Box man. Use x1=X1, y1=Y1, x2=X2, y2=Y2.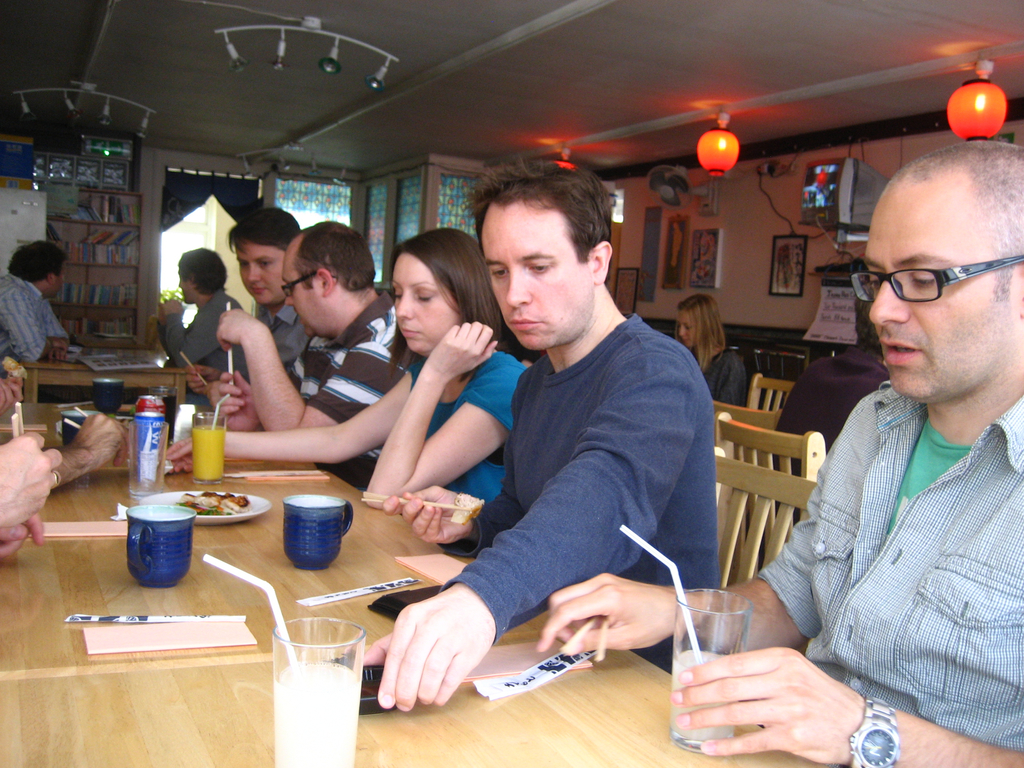
x1=0, y1=241, x2=76, y2=371.
